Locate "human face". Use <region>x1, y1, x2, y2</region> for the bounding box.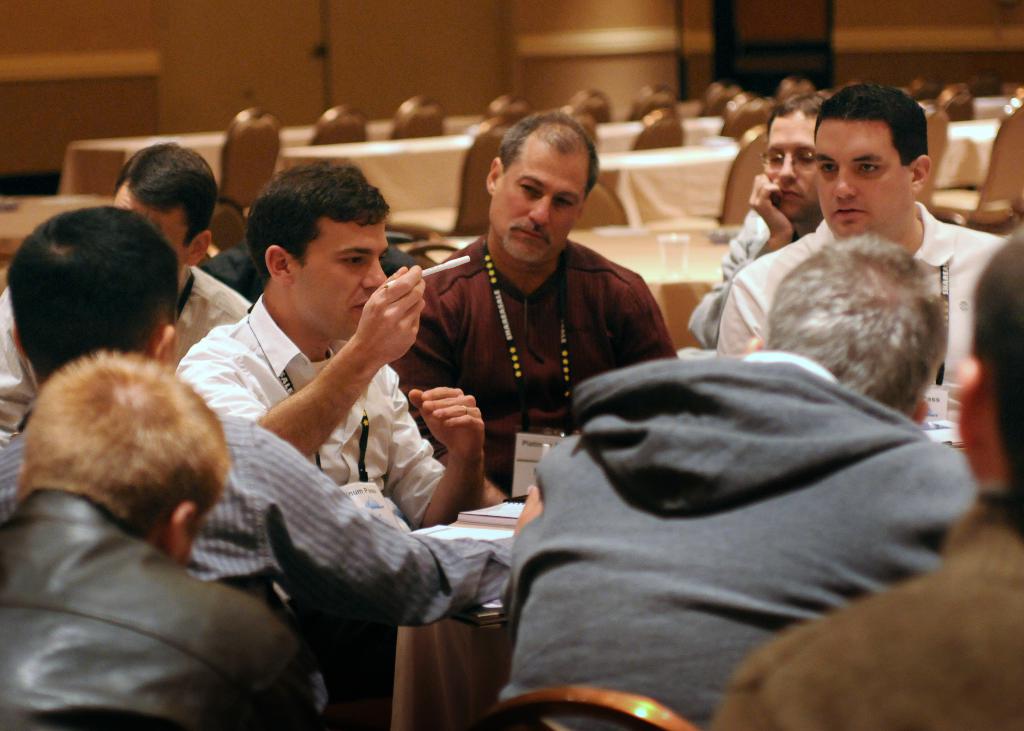
<region>502, 147, 589, 264</region>.
